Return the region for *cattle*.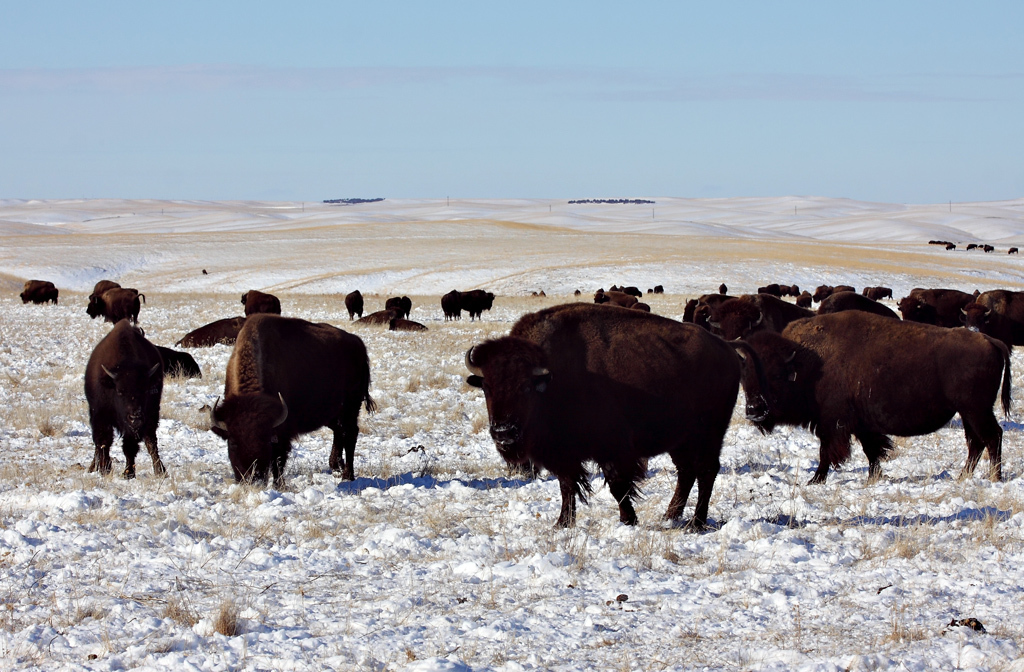
locate(384, 293, 409, 327).
